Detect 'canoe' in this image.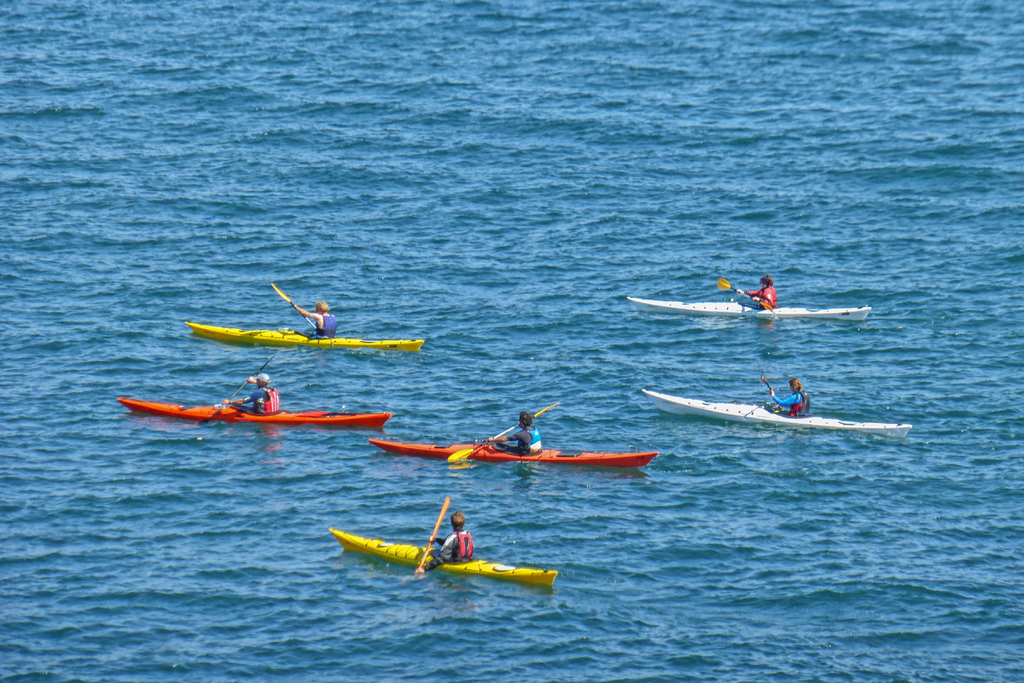
Detection: bbox(116, 397, 396, 433).
